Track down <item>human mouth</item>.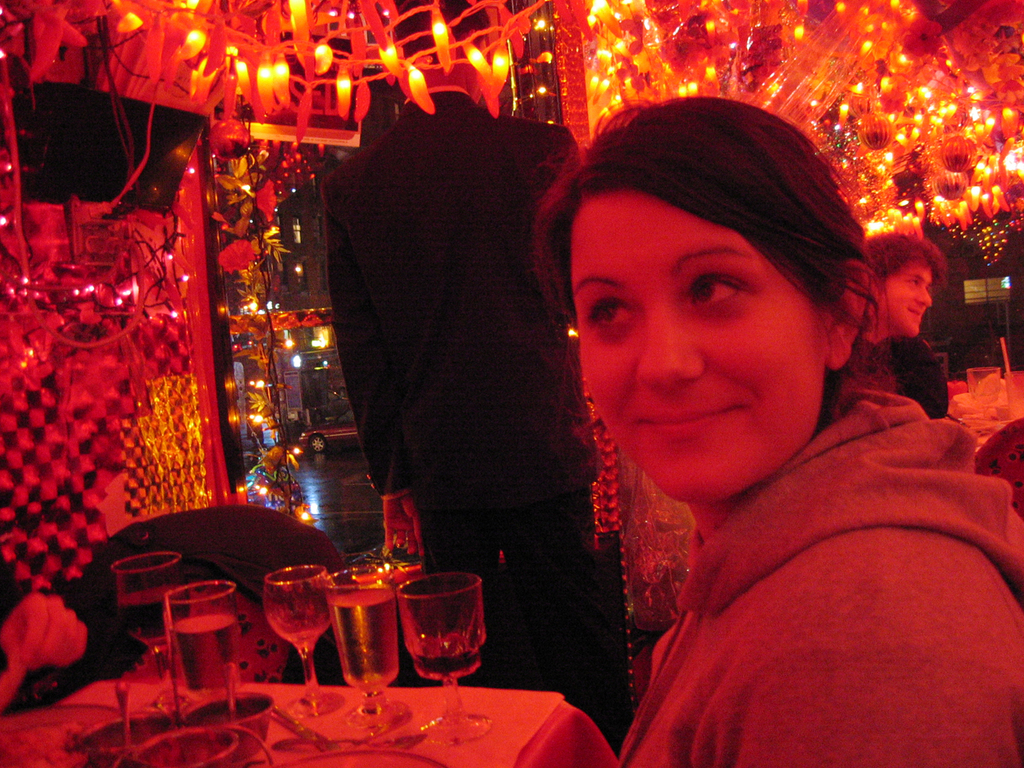
Tracked to bbox(645, 412, 734, 431).
